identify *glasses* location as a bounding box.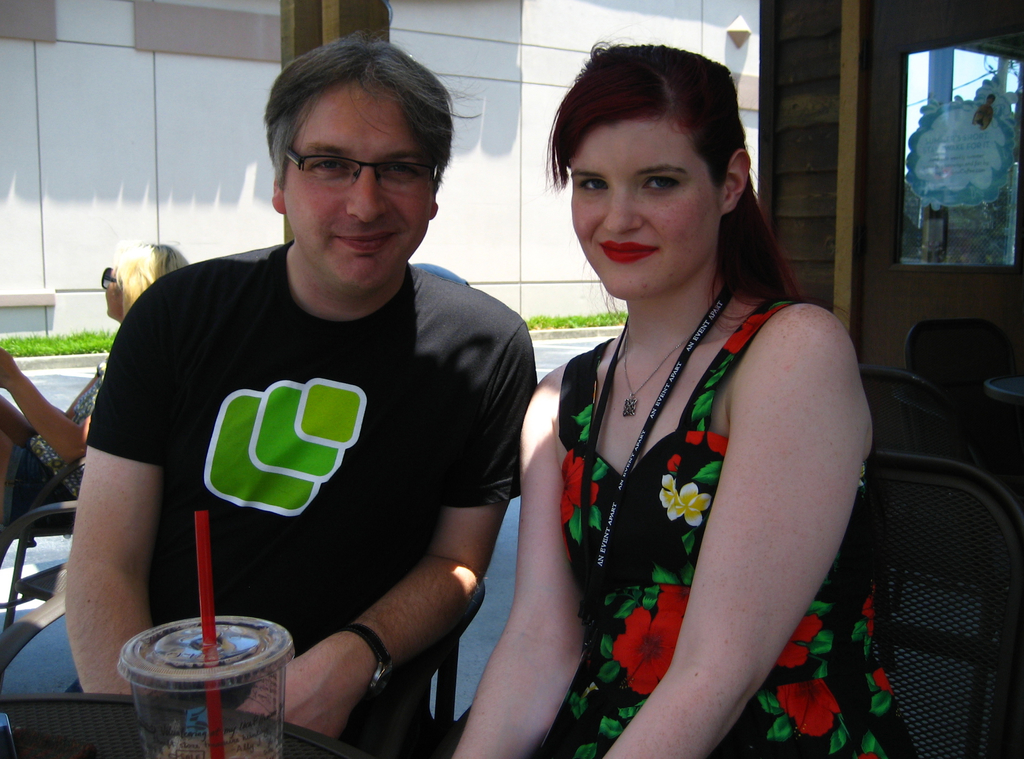
[left=280, top=139, right=440, bottom=184].
